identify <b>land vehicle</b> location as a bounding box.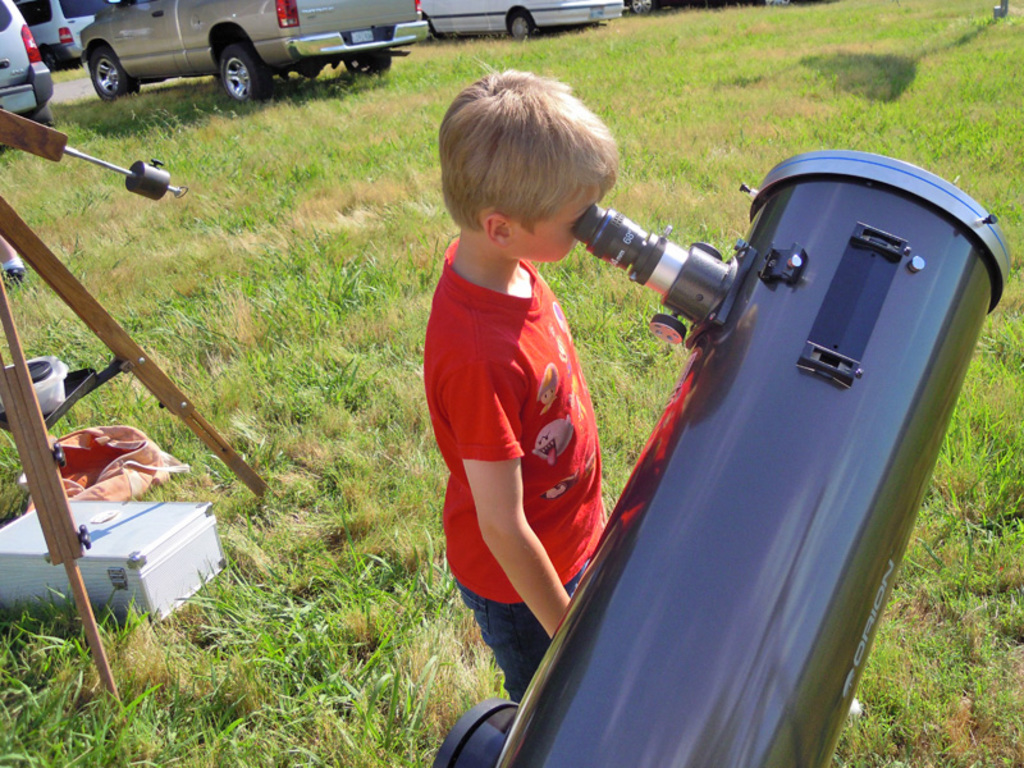
(x1=22, y1=0, x2=105, y2=63).
